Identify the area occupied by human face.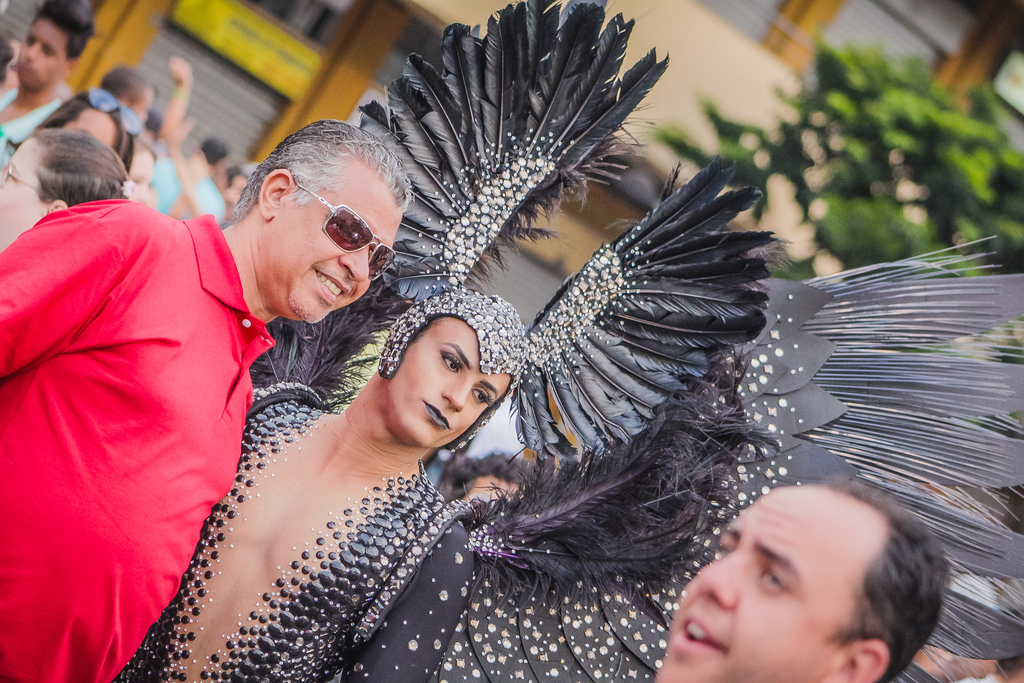
Area: 384,317,509,452.
